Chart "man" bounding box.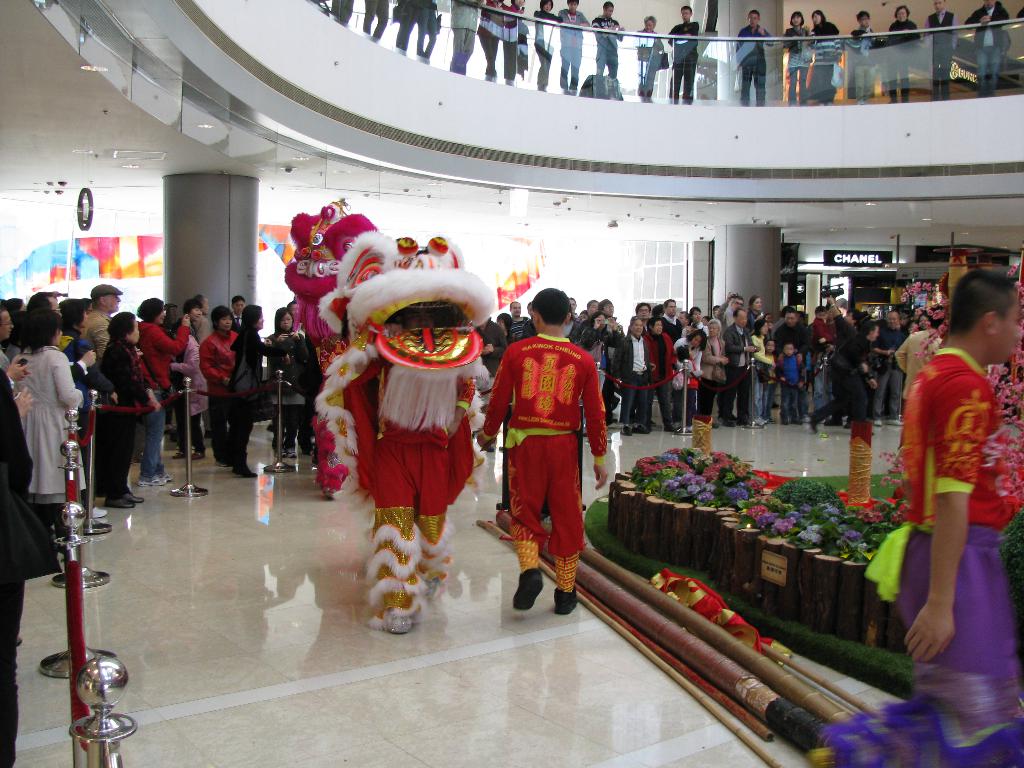
Charted: bbox=(724, 306, 754, 429).
